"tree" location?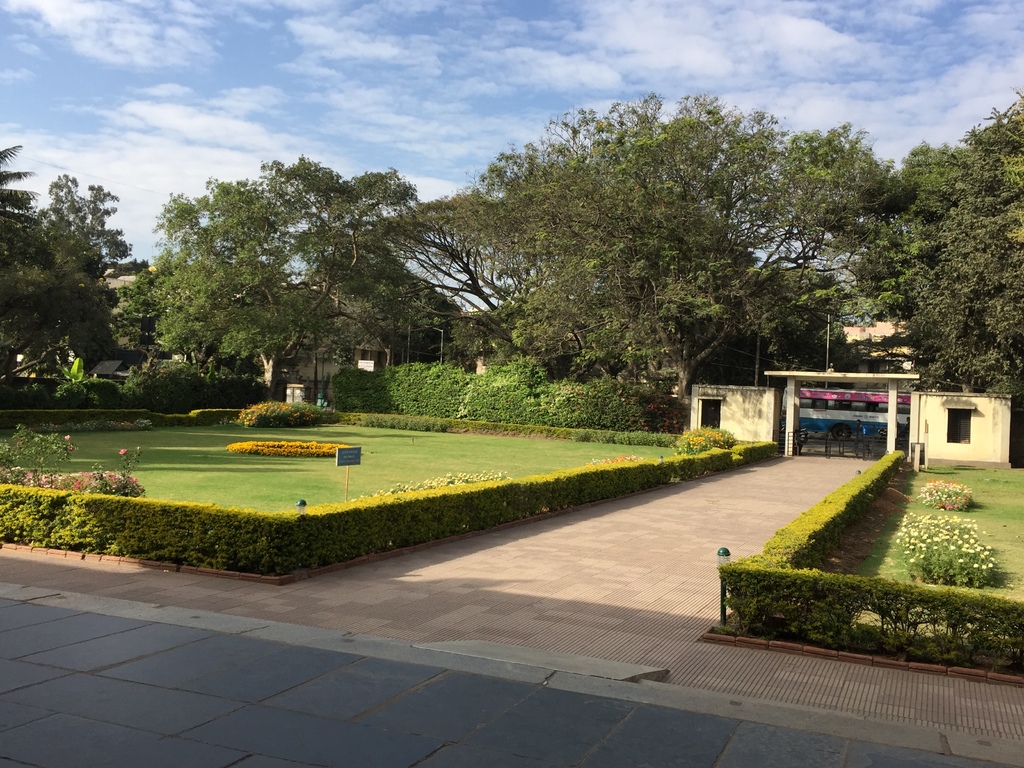
[left=150, top=268, right=230, bottom=376]
